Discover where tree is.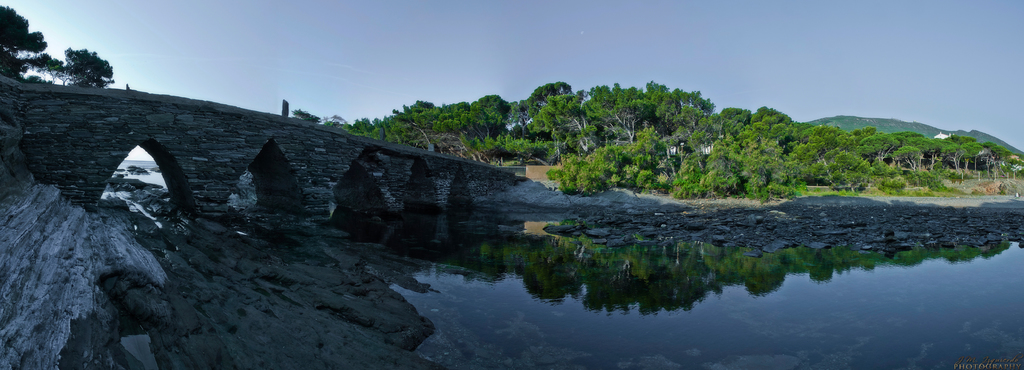
Discovered at x1=63, y1=47, x2=114, y2=89.
